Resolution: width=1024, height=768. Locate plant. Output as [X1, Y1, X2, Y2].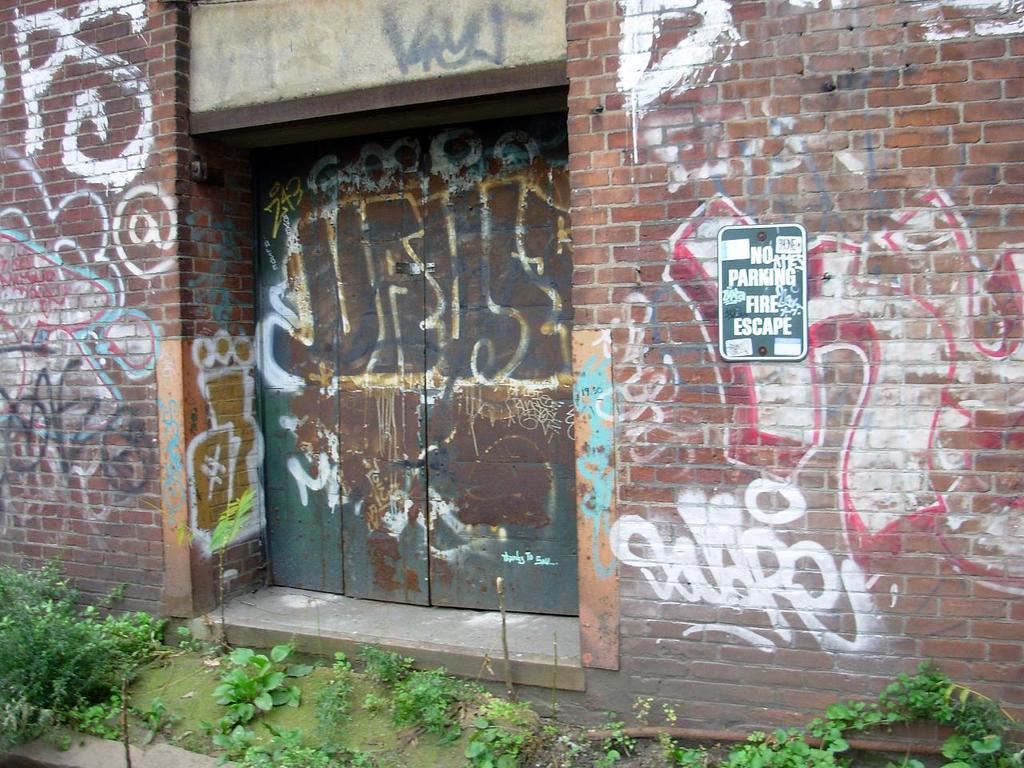
[678, 750, 705, 767].
